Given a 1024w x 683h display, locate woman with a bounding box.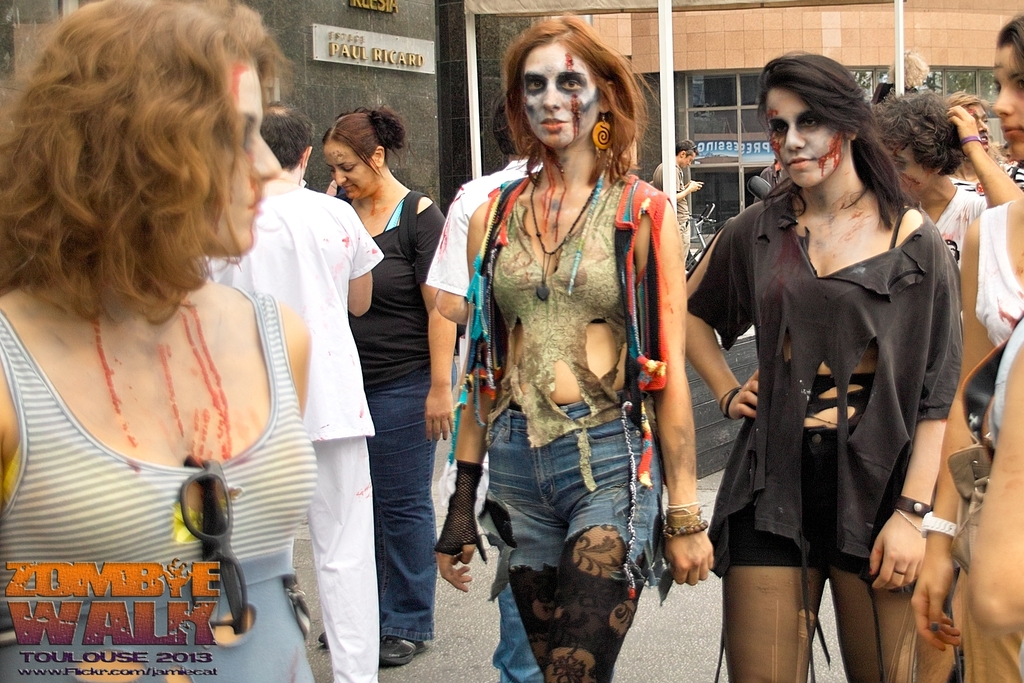
Located: region(435, 8, 716, 682).
